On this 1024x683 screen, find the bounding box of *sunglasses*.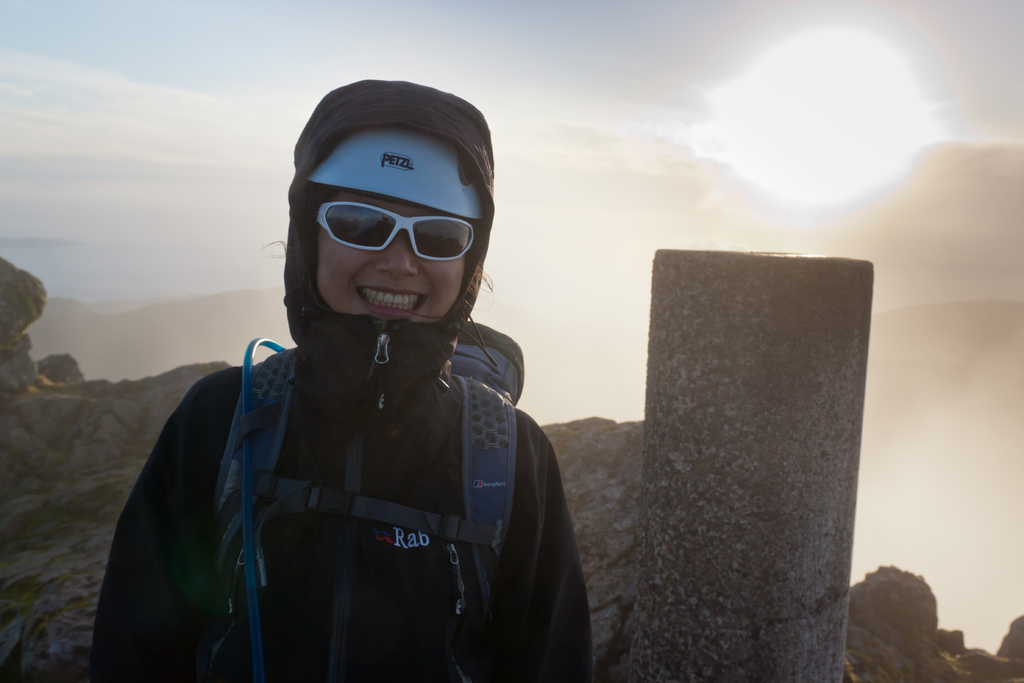
Bounding box: bbox=[314, 201, 476, 261].
